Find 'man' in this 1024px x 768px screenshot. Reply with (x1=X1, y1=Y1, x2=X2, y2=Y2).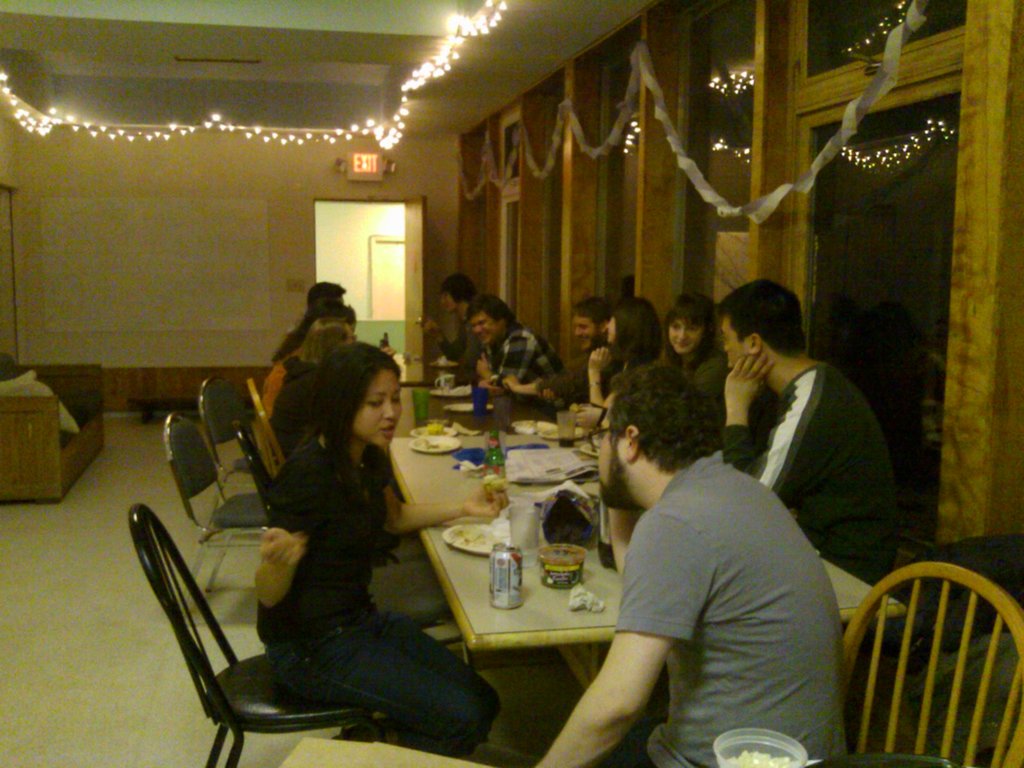
(x1=420, y1=274, x2=484, y2=362).
